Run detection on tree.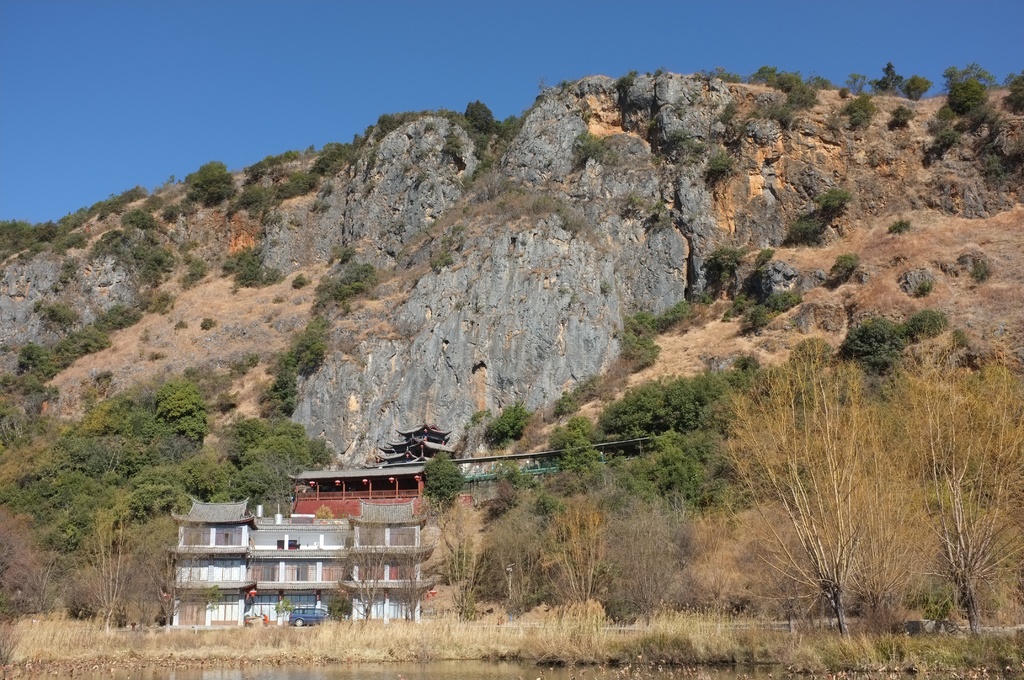
Result: (45, 302, 79, 330).
